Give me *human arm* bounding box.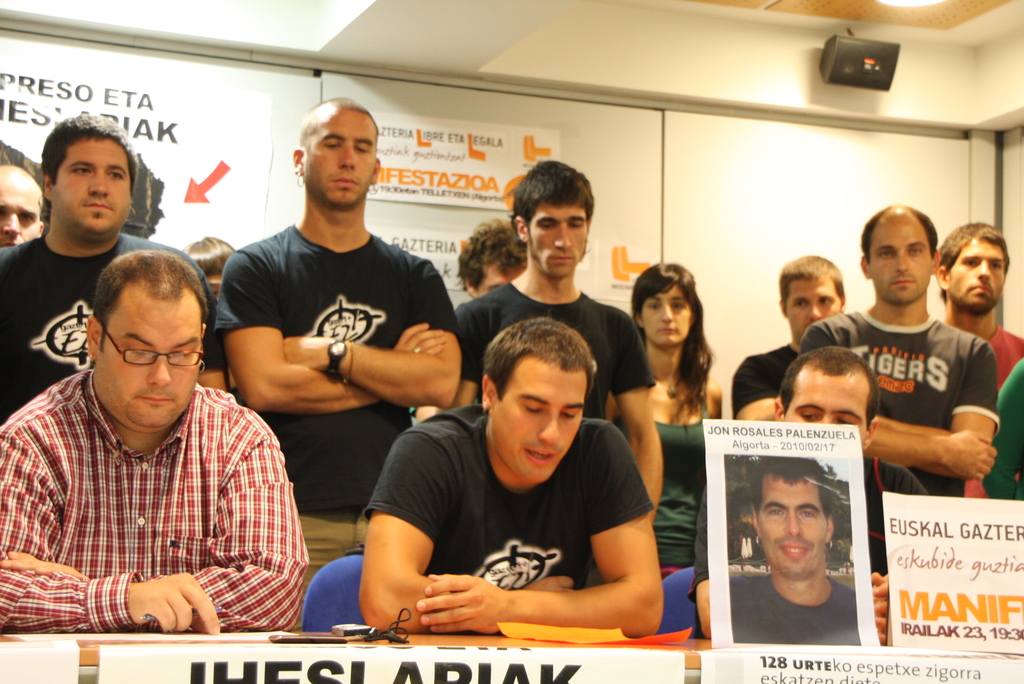
(x1=2, y1=425, x2=222, y2=630).
